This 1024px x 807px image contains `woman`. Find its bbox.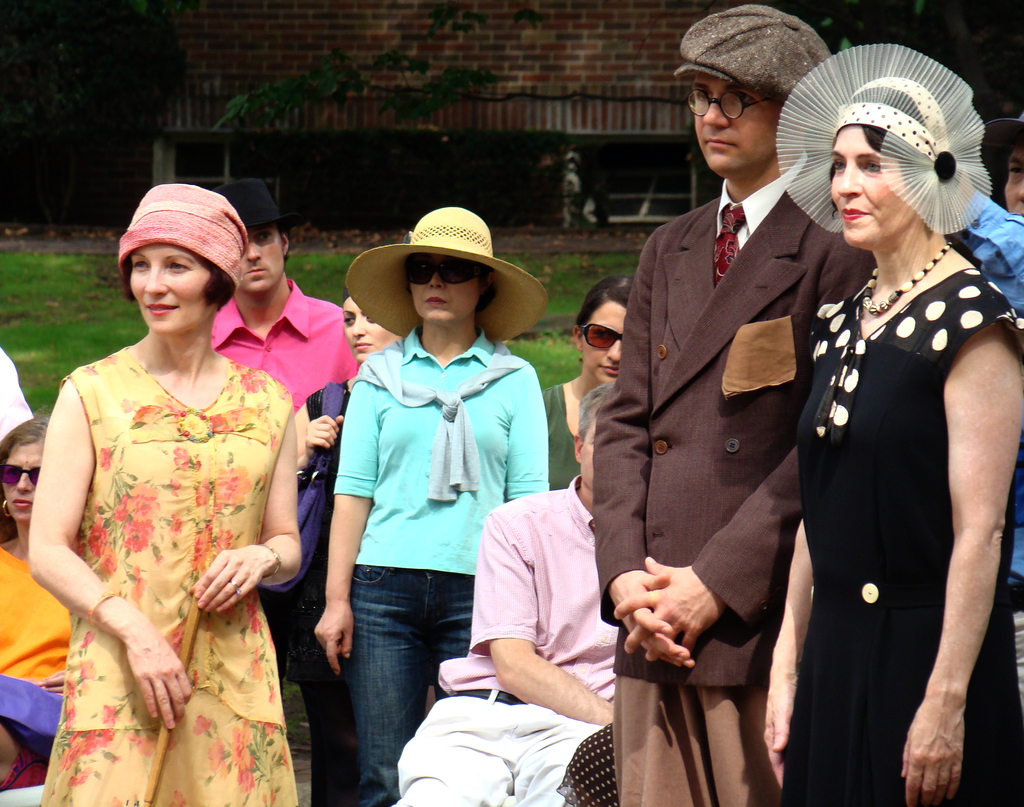
[771,37,1023,806].
